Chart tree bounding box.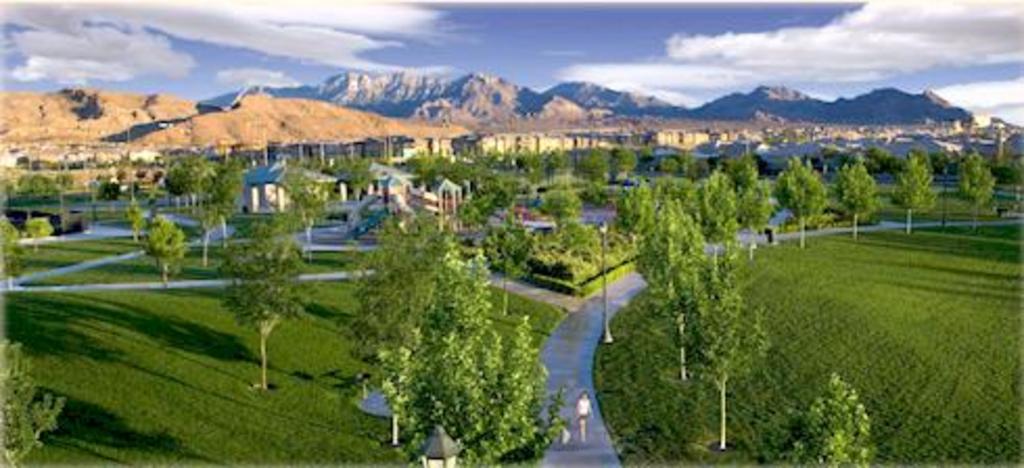
Charted: 679/167/738/265.
